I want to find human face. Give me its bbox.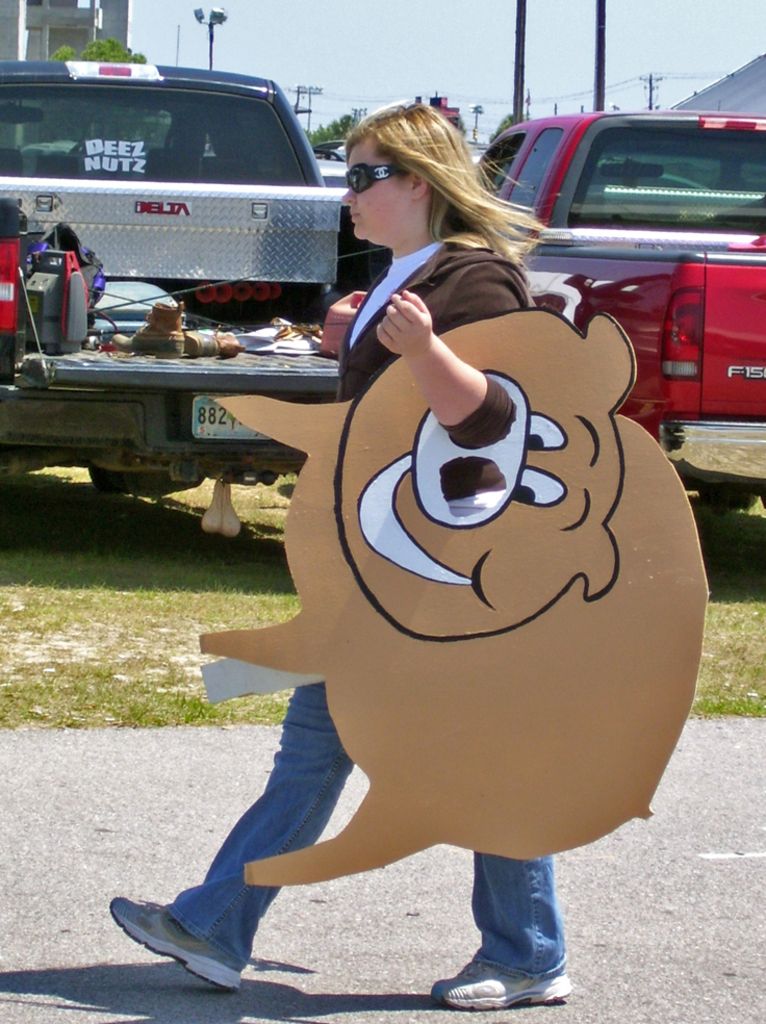
region(340, 146, 413, 238).
